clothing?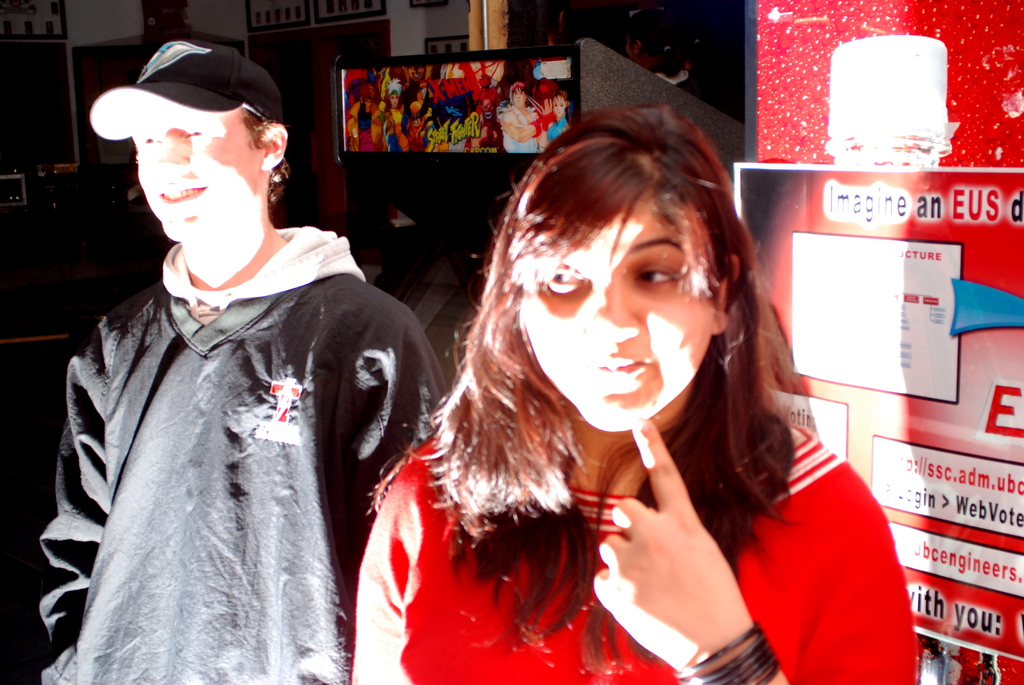
select_region(31, 200, 422, 684)
